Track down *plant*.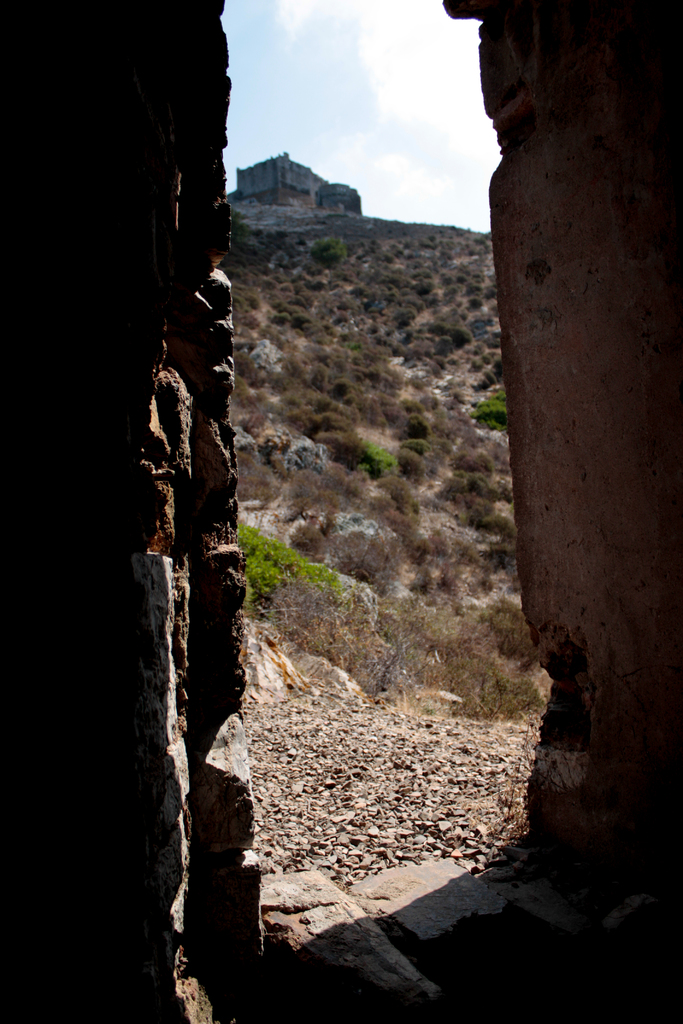
Tracked to (x1=308, y1=230, x2=346, y2=270).
